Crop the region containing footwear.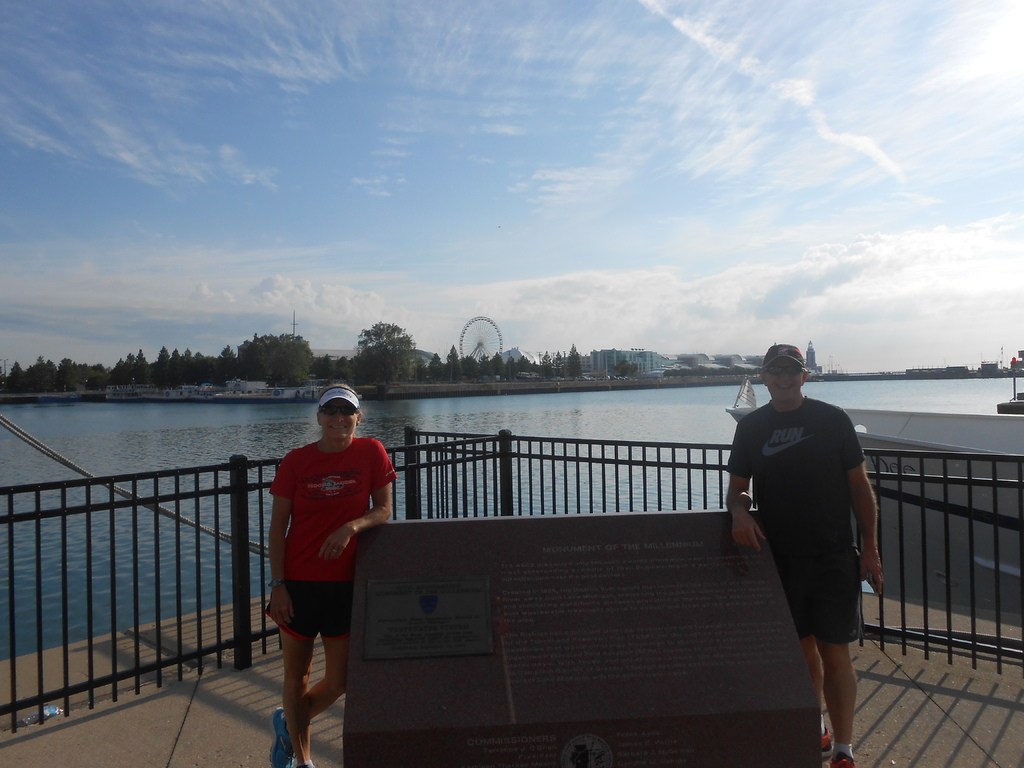
Crop region: locate(298, 728, 317, 767).
